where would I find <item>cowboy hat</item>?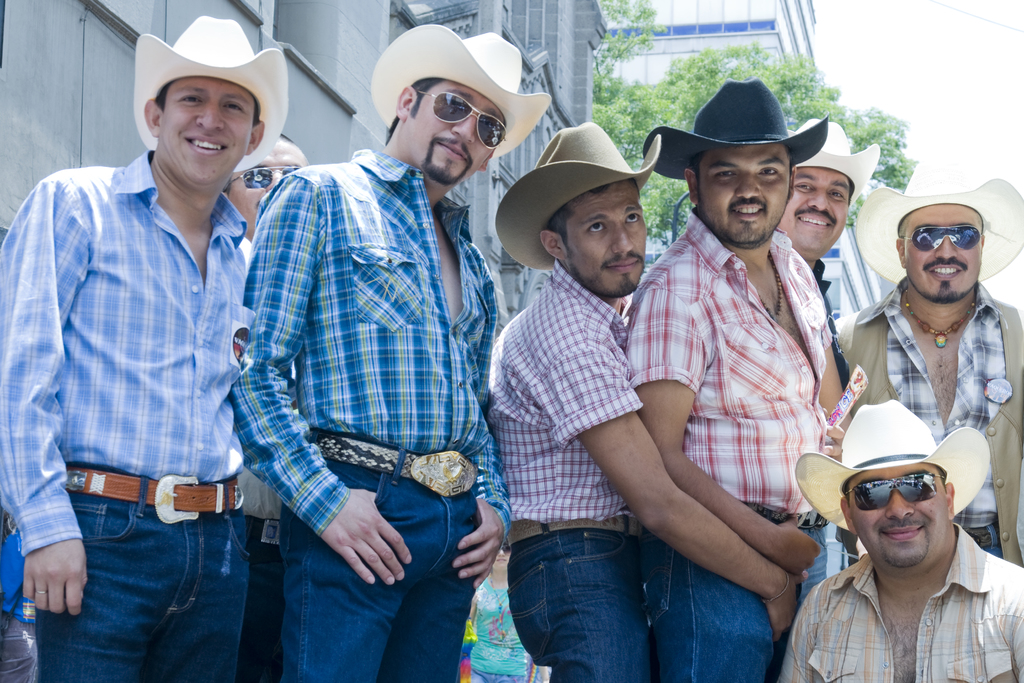
At bbox=(497, 119, 664, 273).
